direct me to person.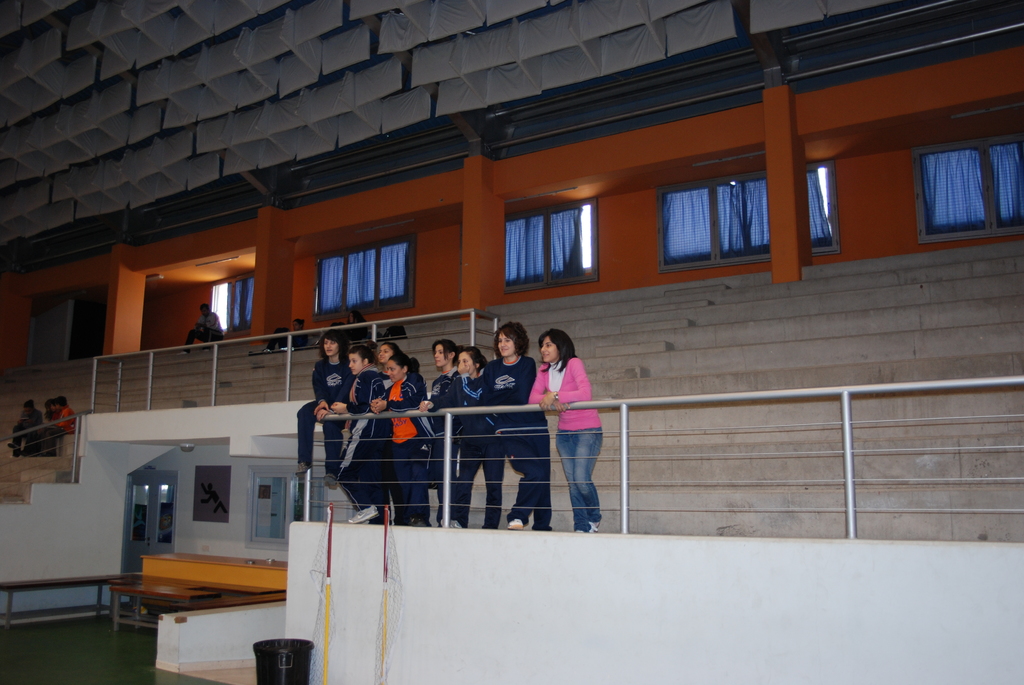
Direction: box(12, 395, 46, 456).
